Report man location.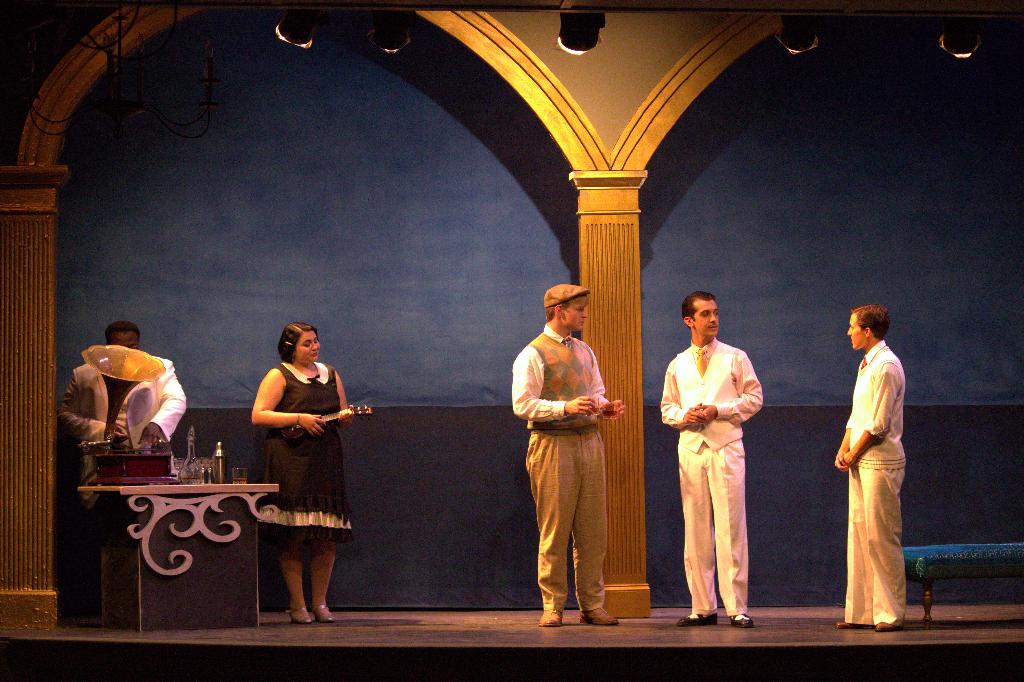
Report: pyautogui.locateOnScreen(515, 286, 626, 628).
